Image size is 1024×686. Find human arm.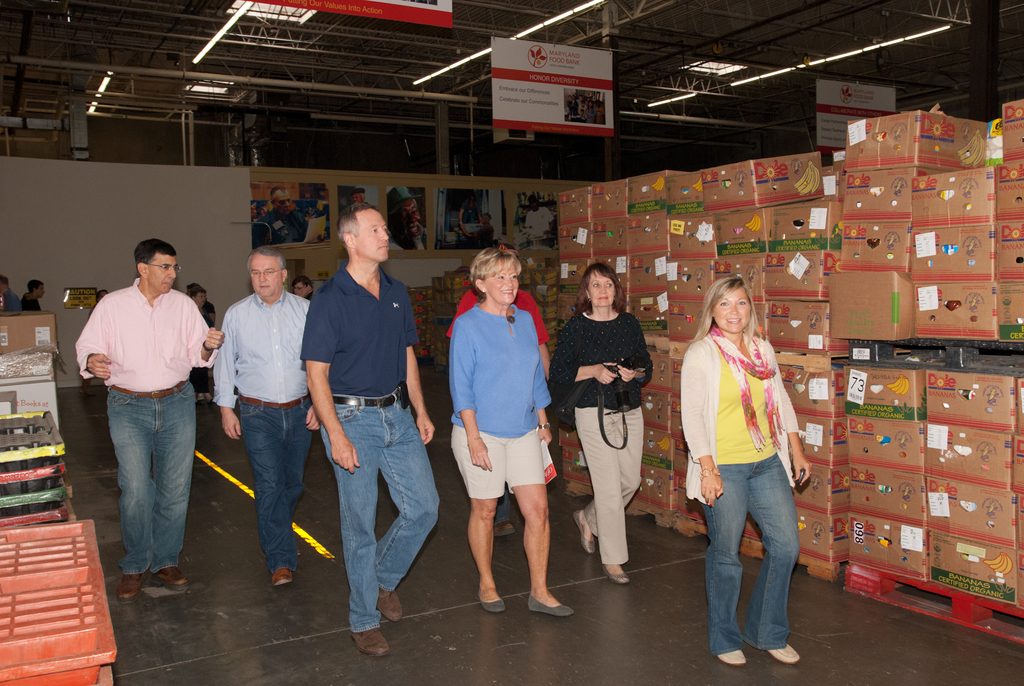
303 405 320 437.
